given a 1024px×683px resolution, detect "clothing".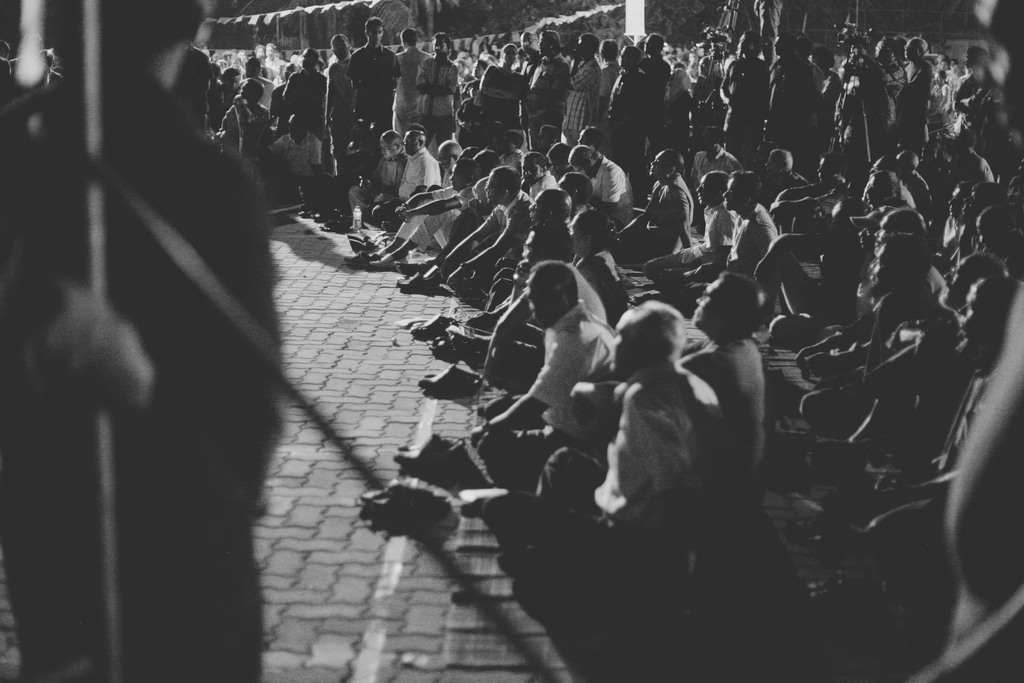
detection(399, 43, 429, 138).
